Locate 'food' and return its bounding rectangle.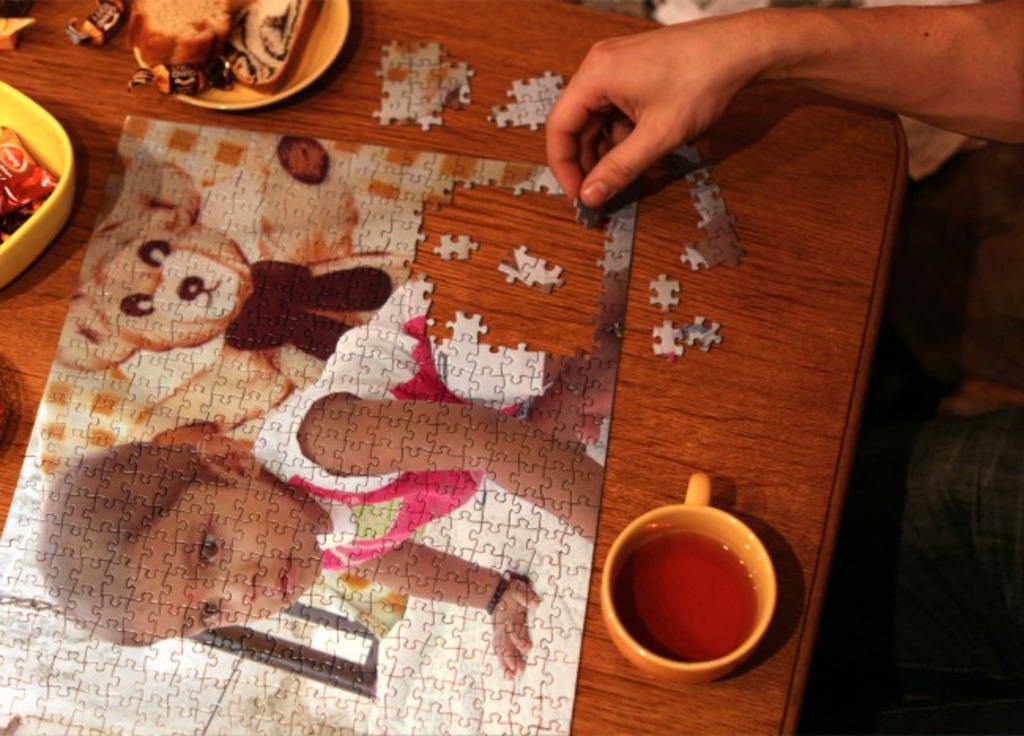
bbox=[99, 8, 266, 68].
